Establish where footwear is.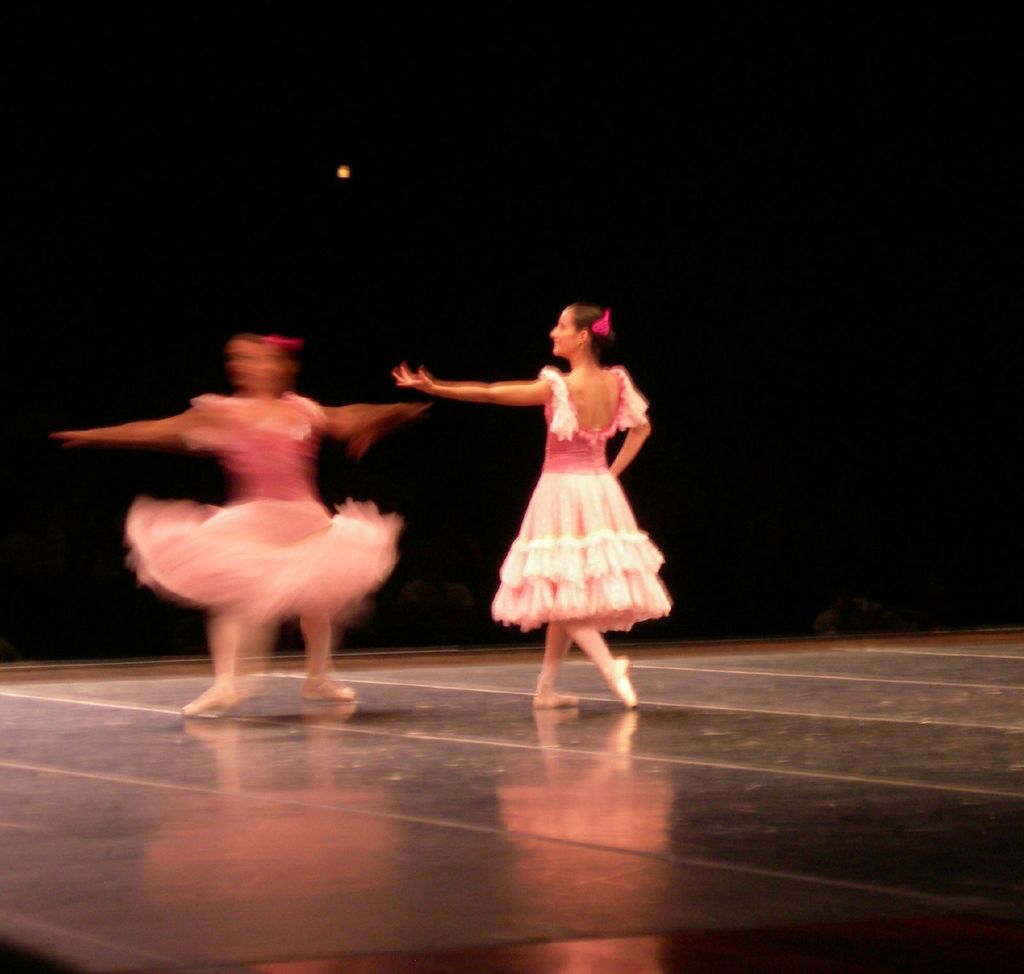
Established at left=619, top=653, right=647, bottom=713.
